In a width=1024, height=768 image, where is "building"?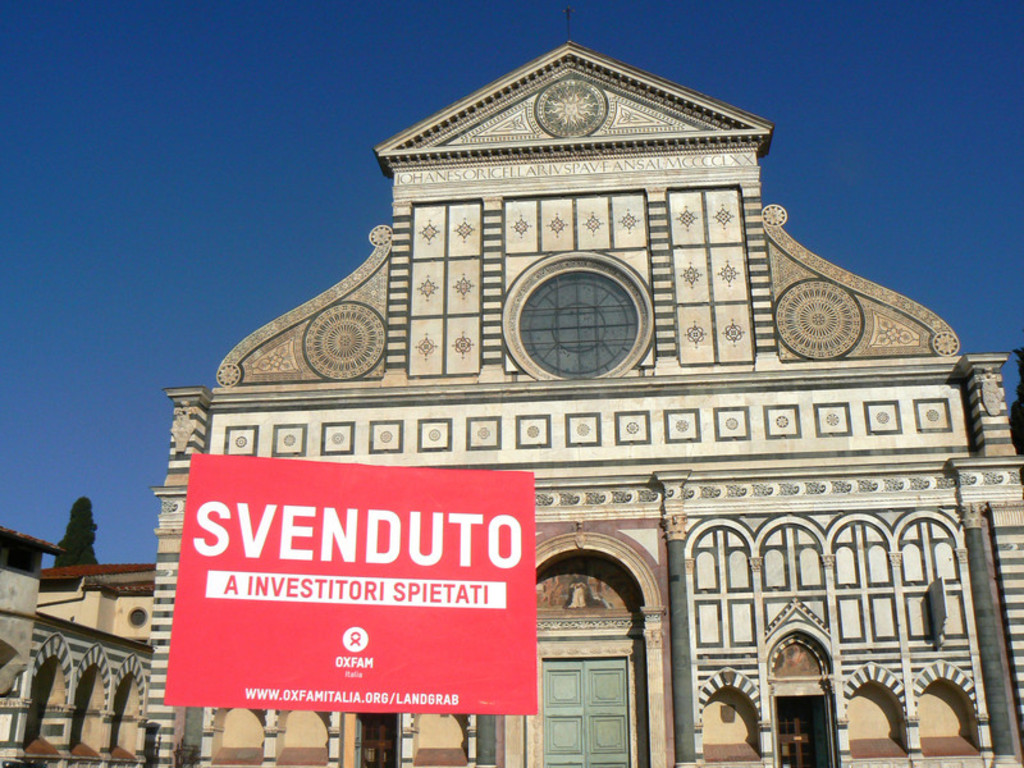
region(142, 40, 1023, 767).
